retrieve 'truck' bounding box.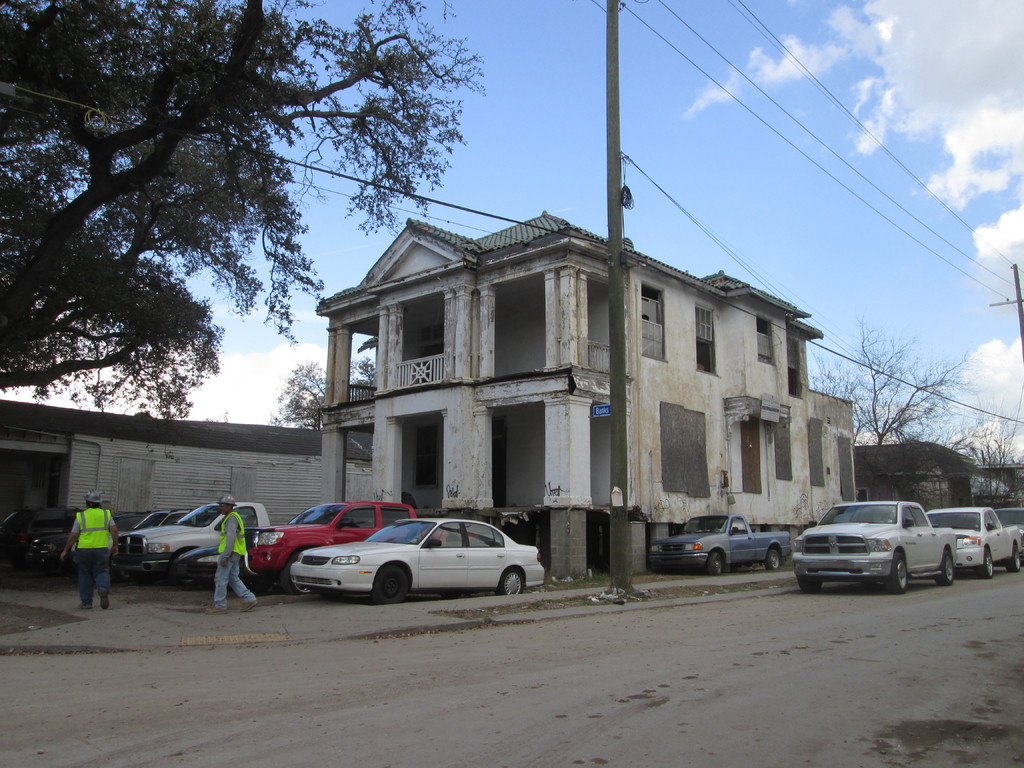
Bounding box: box=[109, 506, 271, 586].
